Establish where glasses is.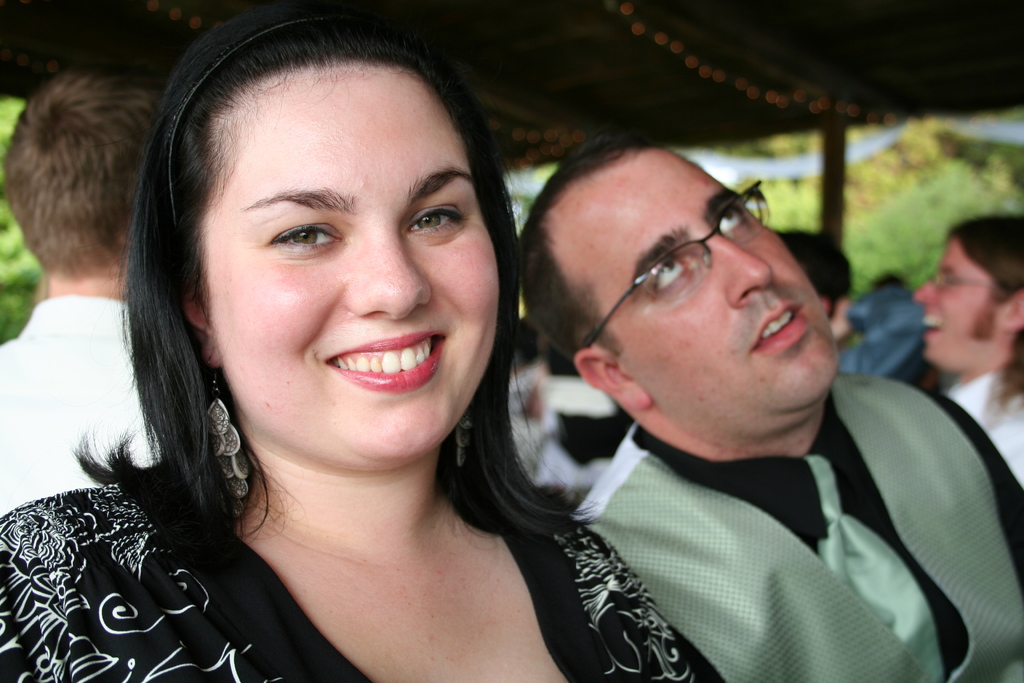
Established at crop(922, 270, 998, 288).
